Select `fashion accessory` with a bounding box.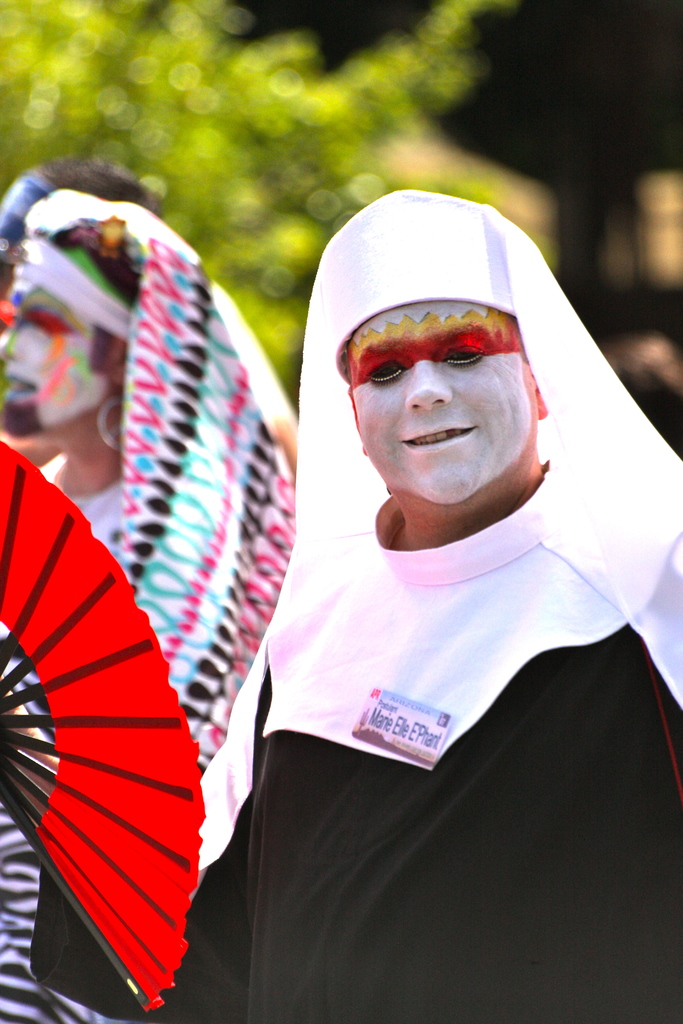
x1=99, y1=385, x2=130, y2=452.
